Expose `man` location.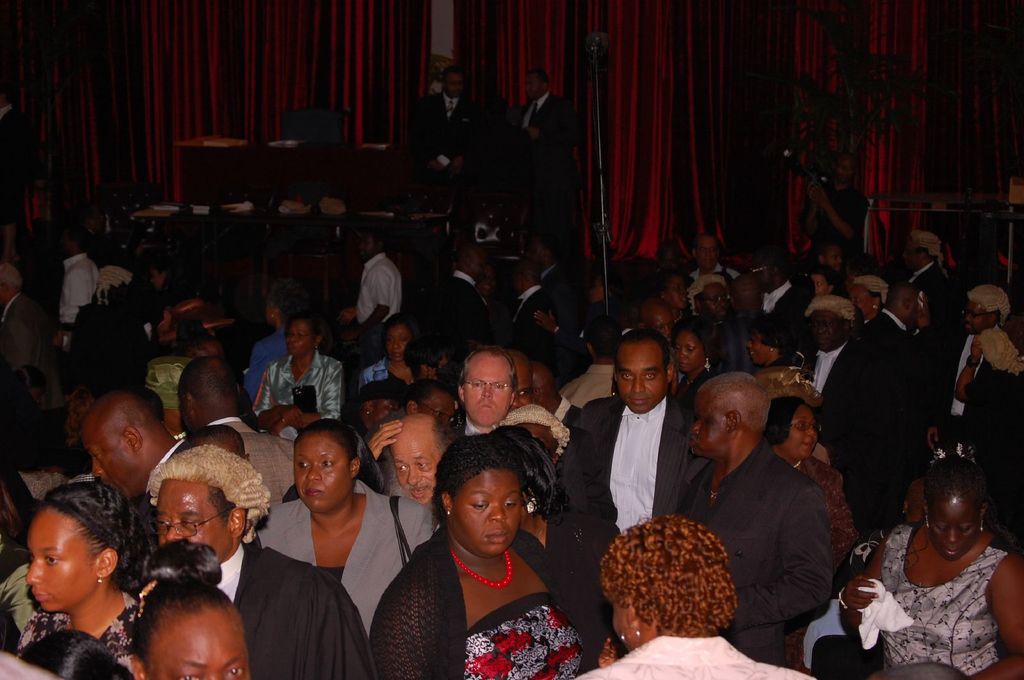
Exposed at region(547, 324, 705, 569).
